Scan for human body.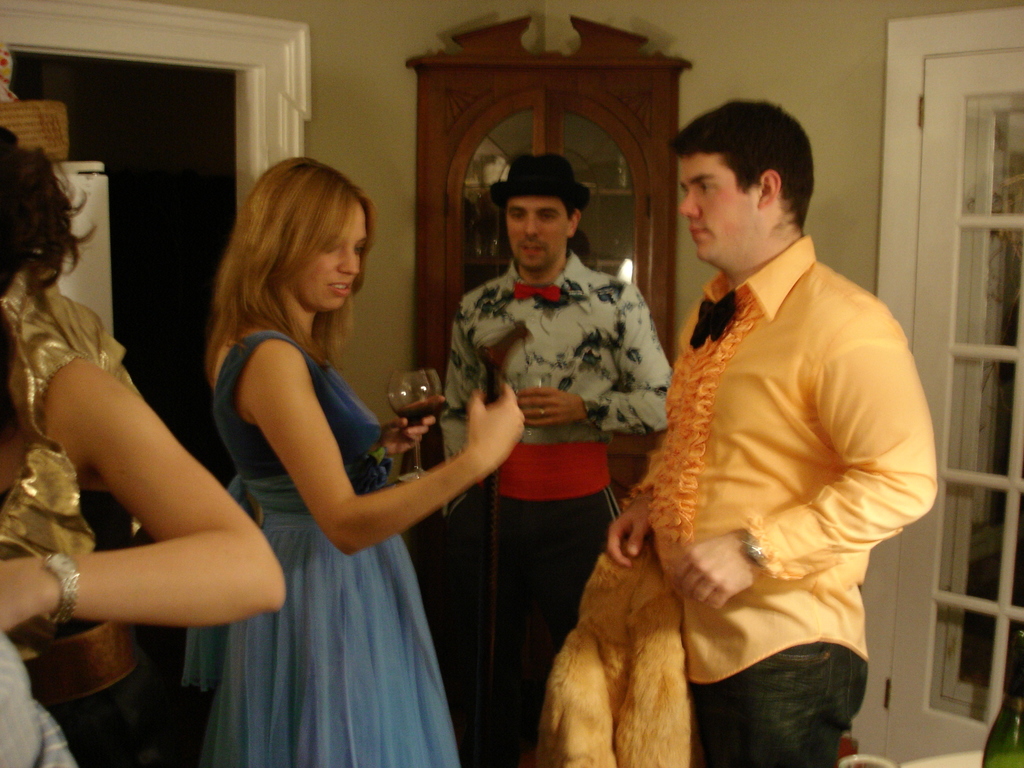
Scan result: {"x1": 529, "y1": 232, "x2": 935, "y2": 767}.
